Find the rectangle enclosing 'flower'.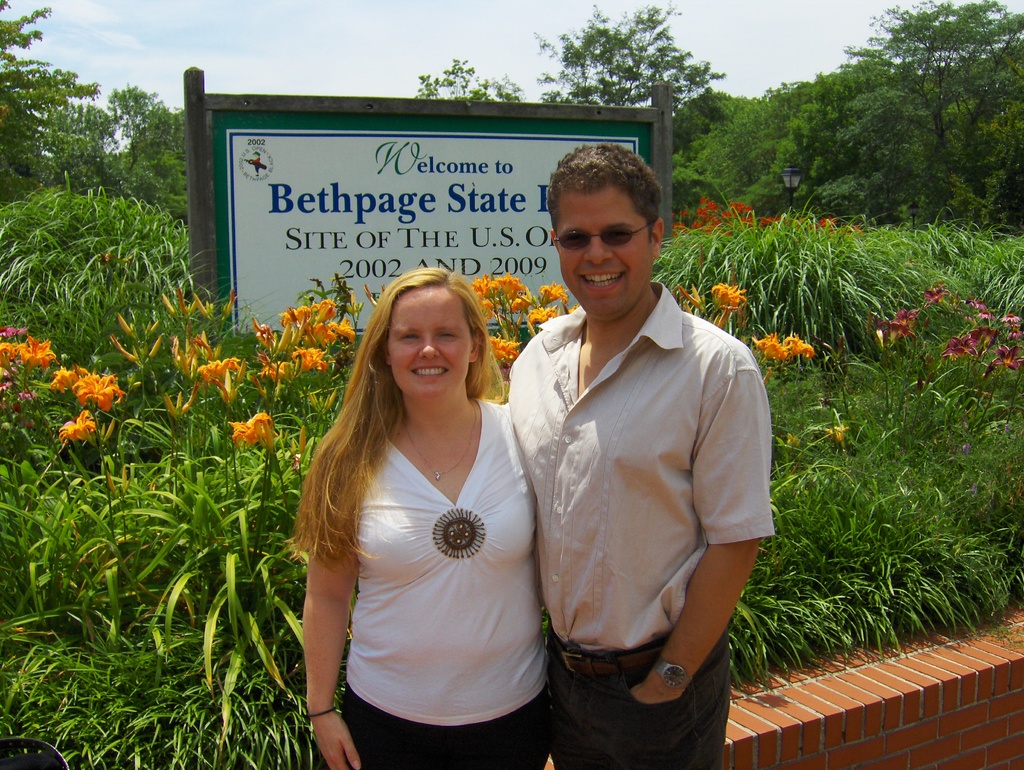
37, 356, 122, 437.
